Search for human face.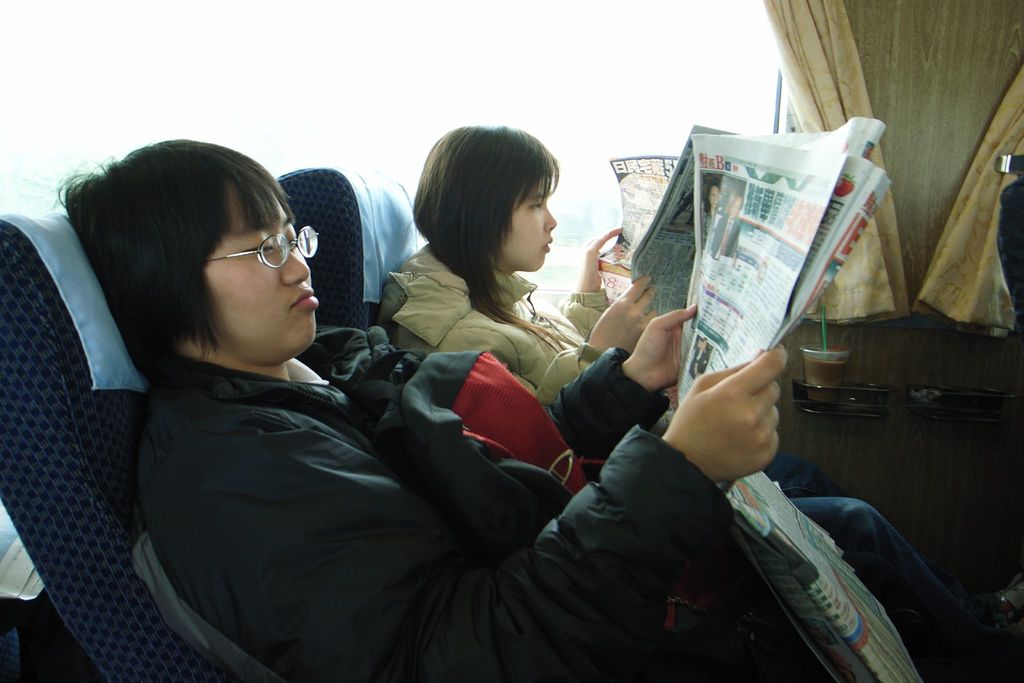
Found at bbox(201, 185, 321, 365).
